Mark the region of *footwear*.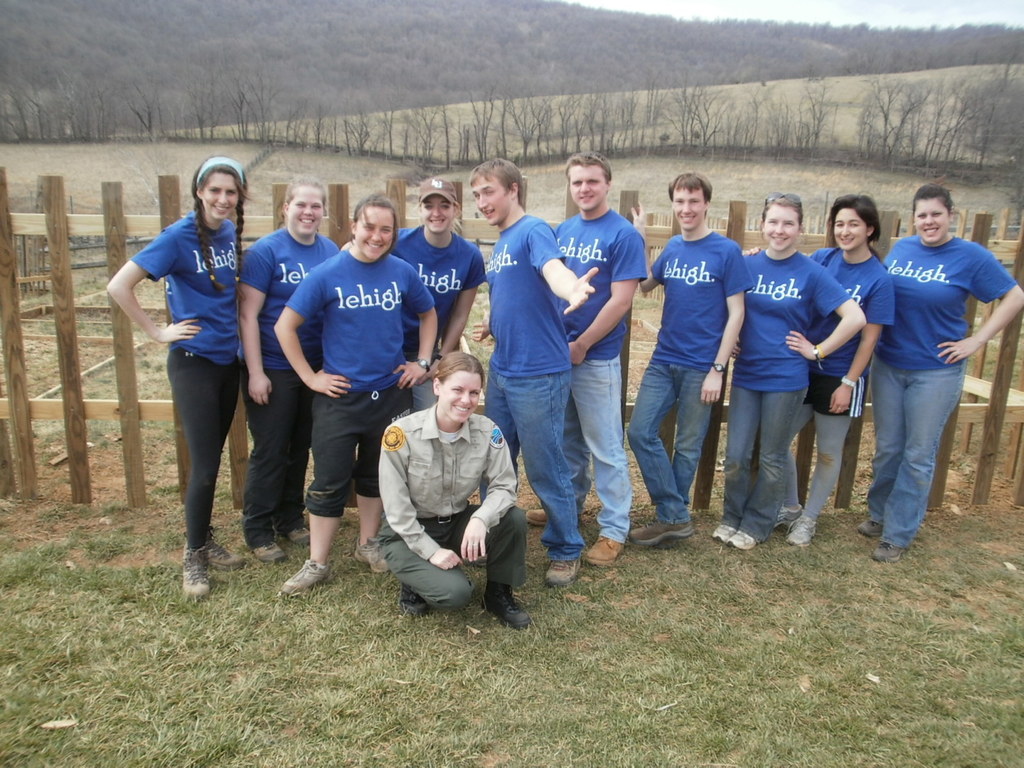
Region: [left=285, top=557, right=330, bottom=596].
